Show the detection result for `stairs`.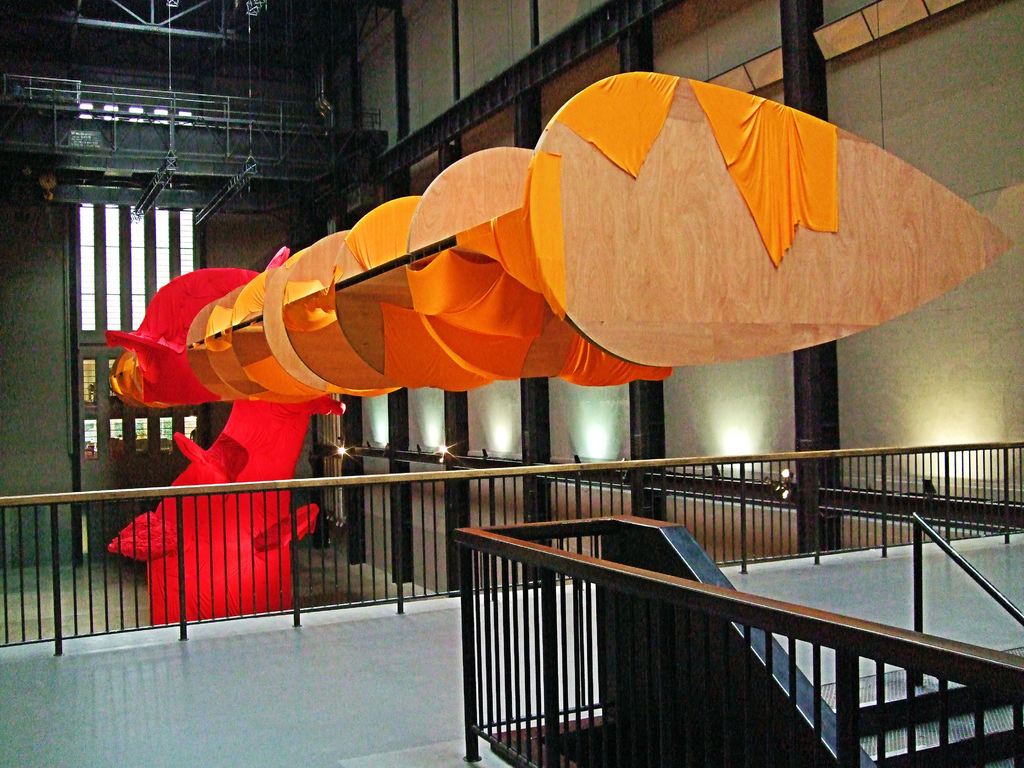
(left=835, top=680, right=1023, bottom=767).
